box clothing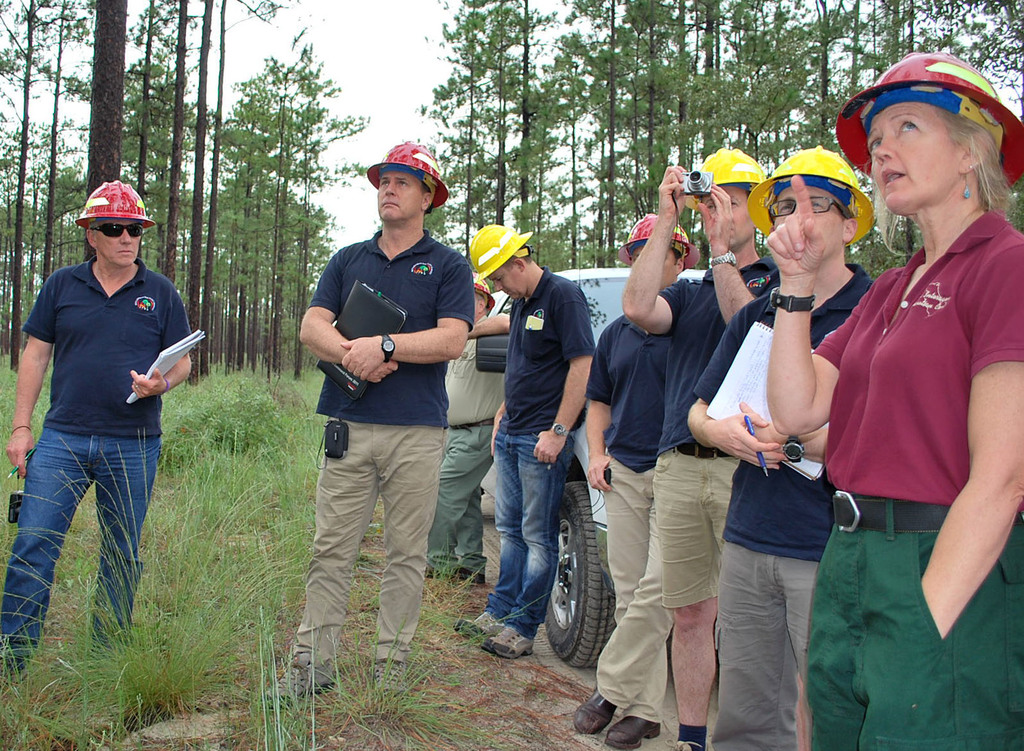
[695, 255, 885, 749]
